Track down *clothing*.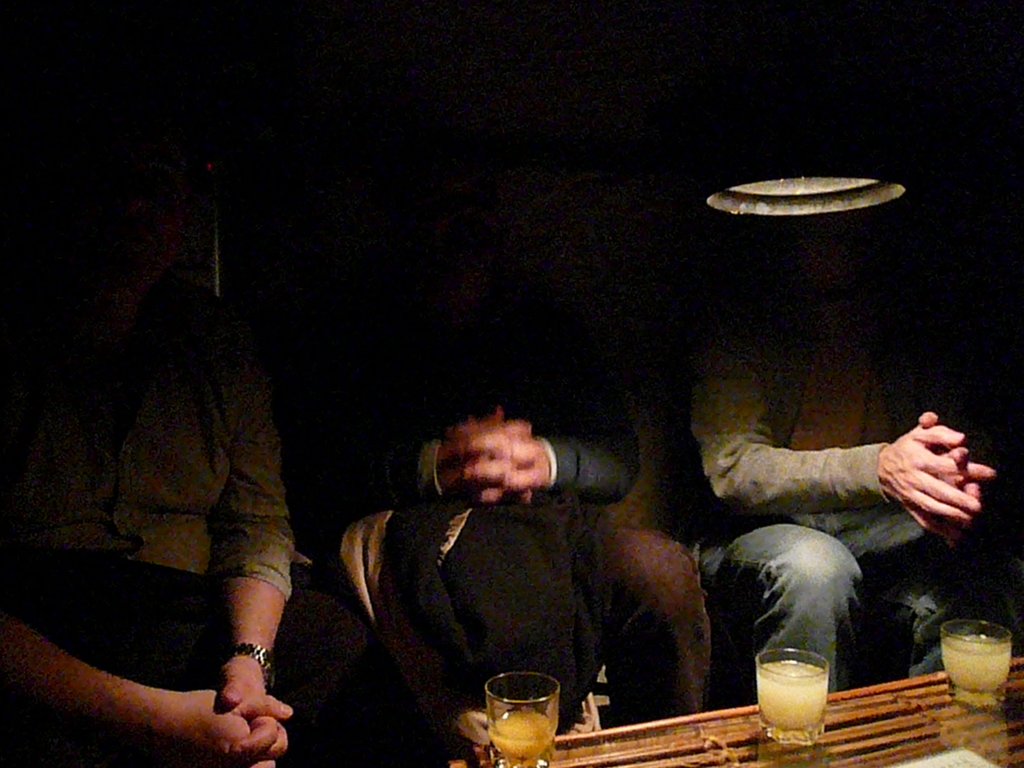
Tracked to (36, 271, 337, 739).
